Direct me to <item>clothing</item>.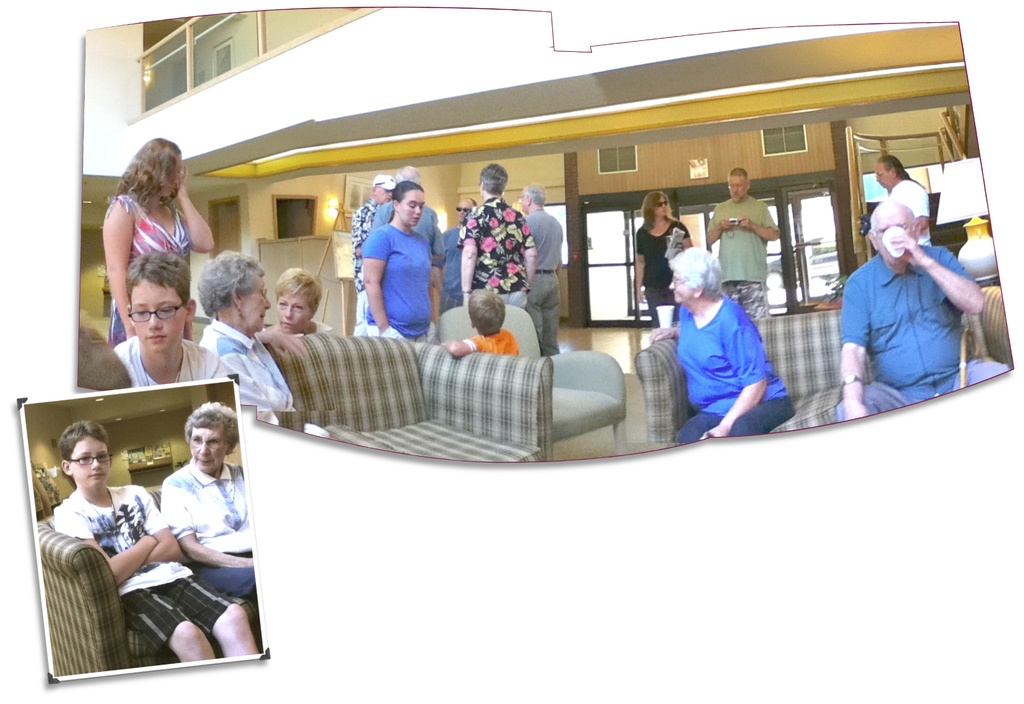
Direction: (x1=161, y1=448, x2=253, y2=596).
